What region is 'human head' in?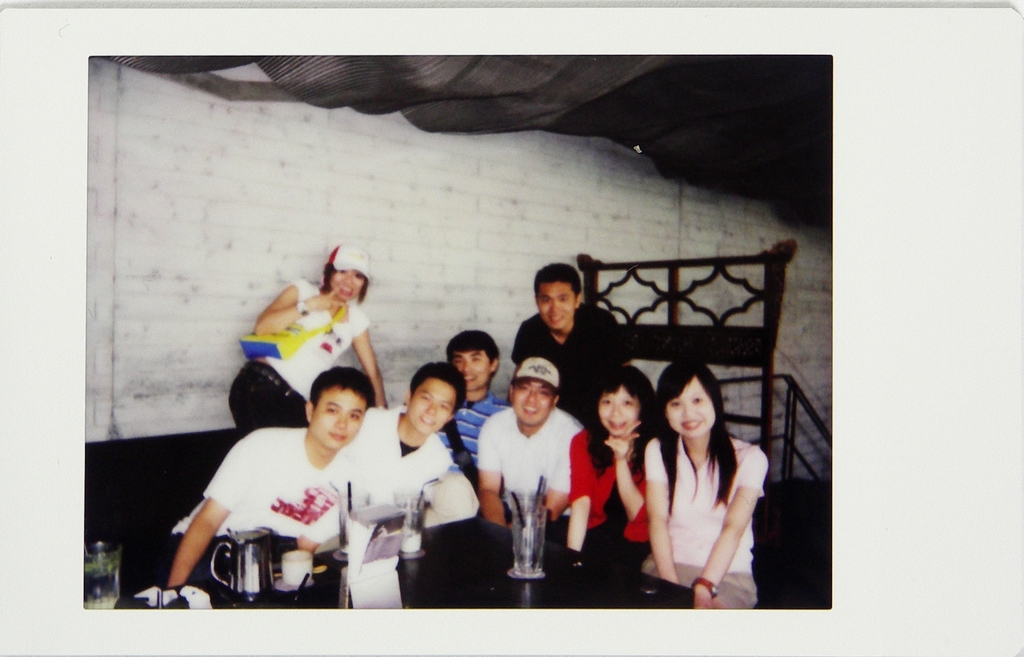
<region>404, 361, 466, 434</region>.
